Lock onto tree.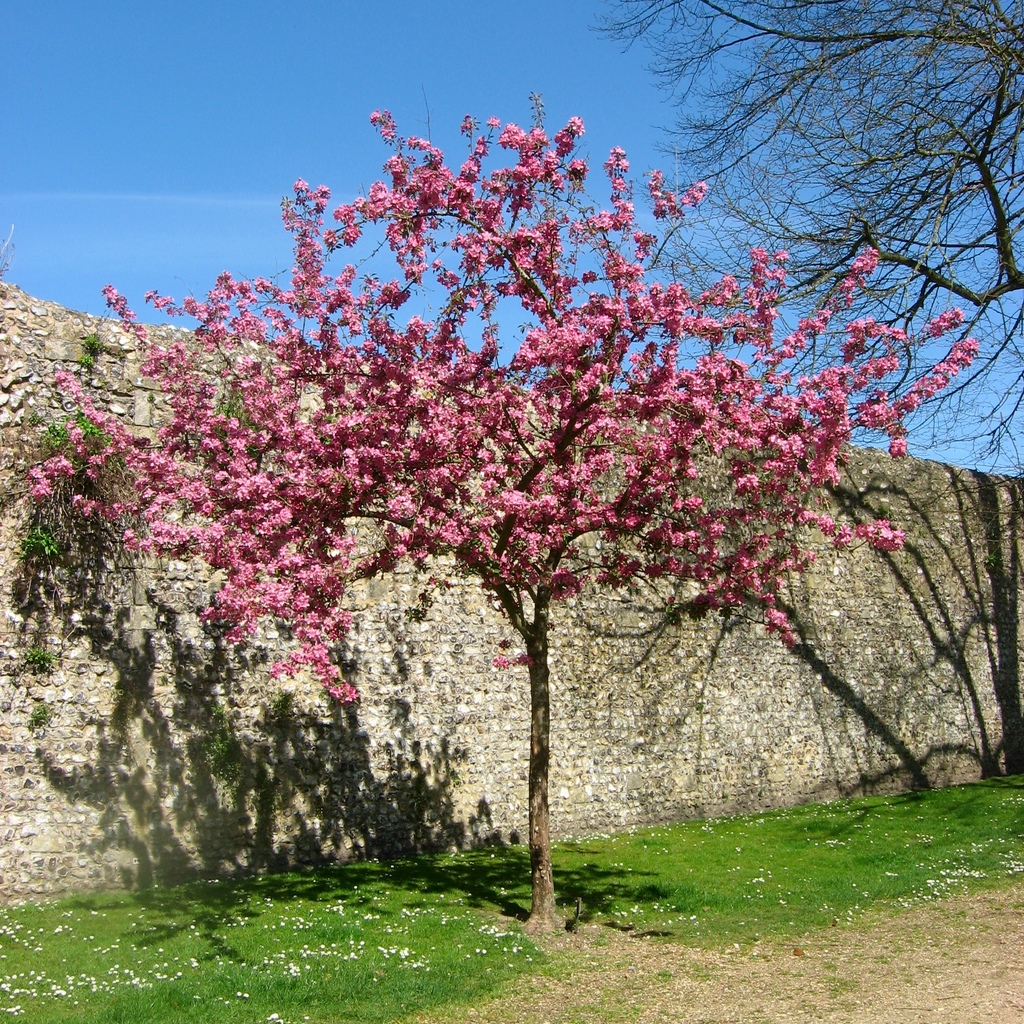
Locked: box=[0, 326, 163, 685].
